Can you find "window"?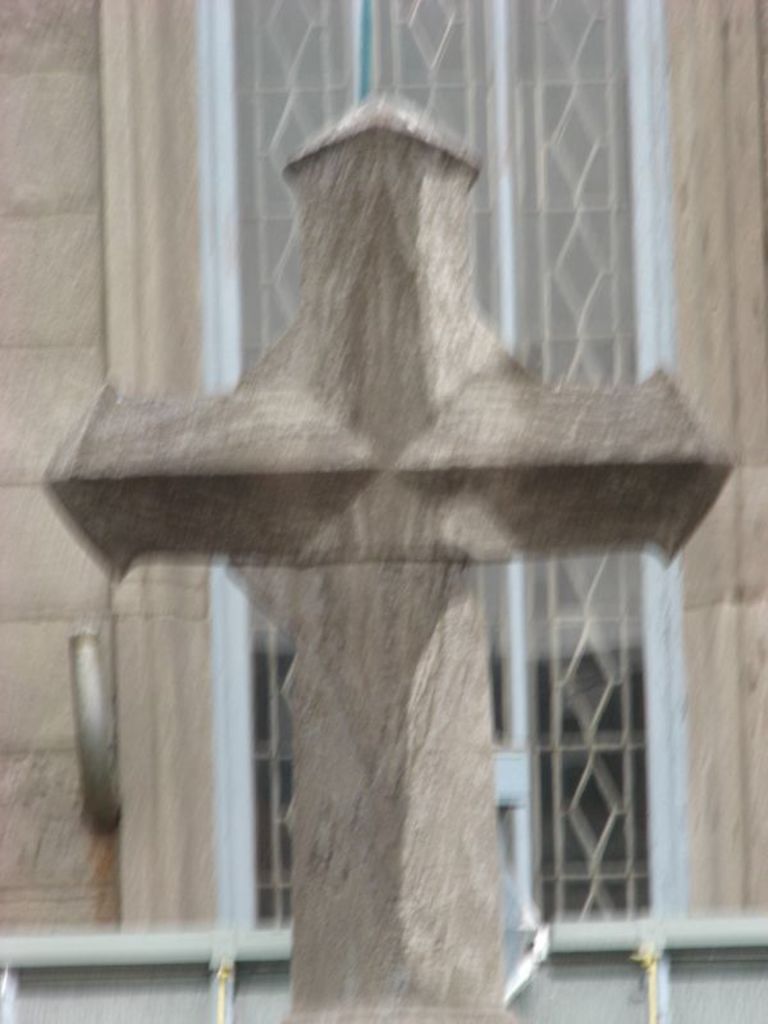
Yes, bounding box: region(214, 0, 680, 928).
